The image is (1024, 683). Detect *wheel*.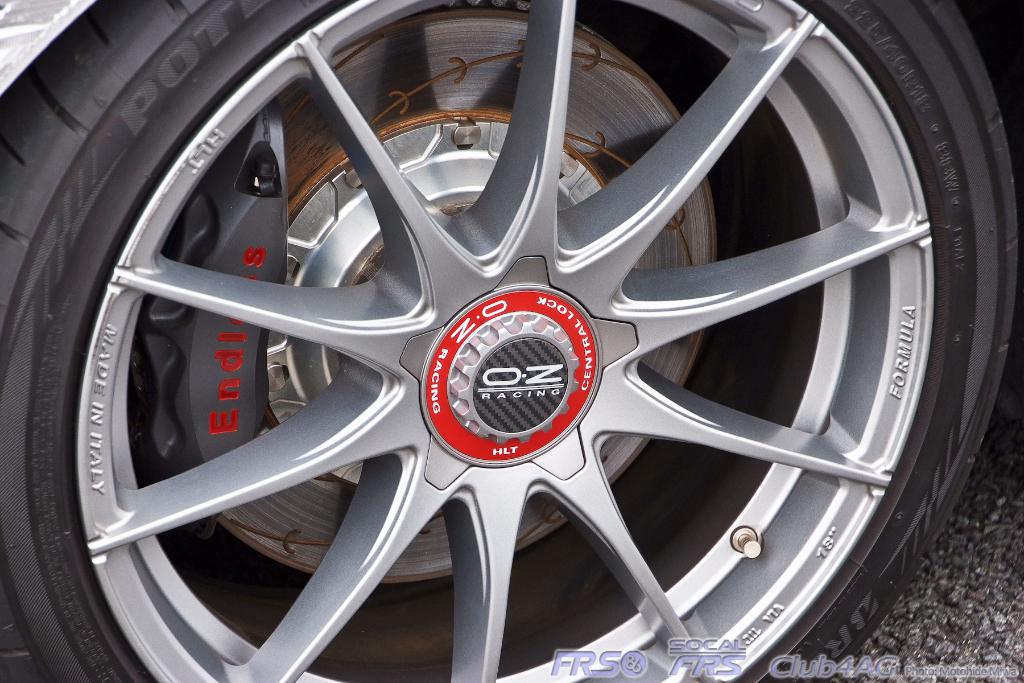
Detection: detection(0, 0, 1021, 682).
